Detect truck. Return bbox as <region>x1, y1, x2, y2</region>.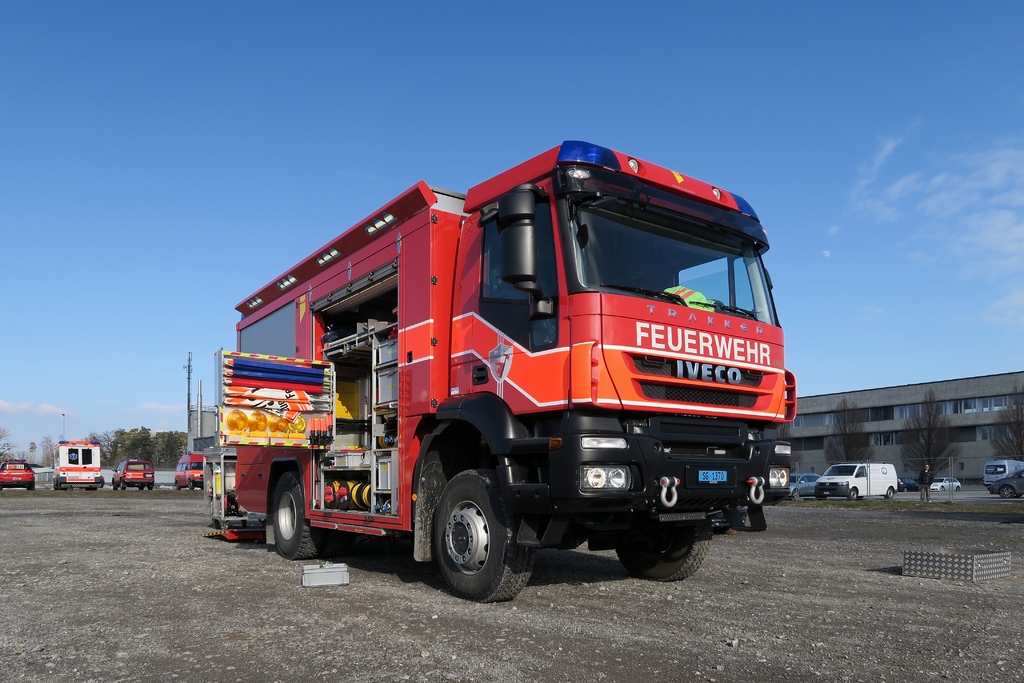
<region>209, 136, 797, 625</region>.
